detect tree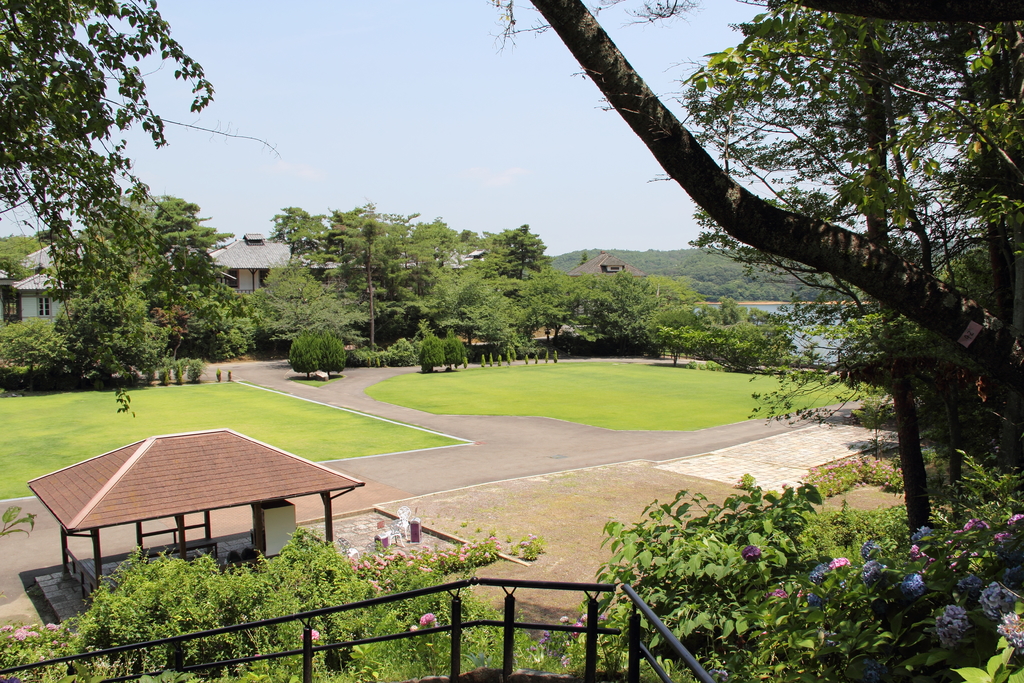
locate(0, 0, 283, 425)
